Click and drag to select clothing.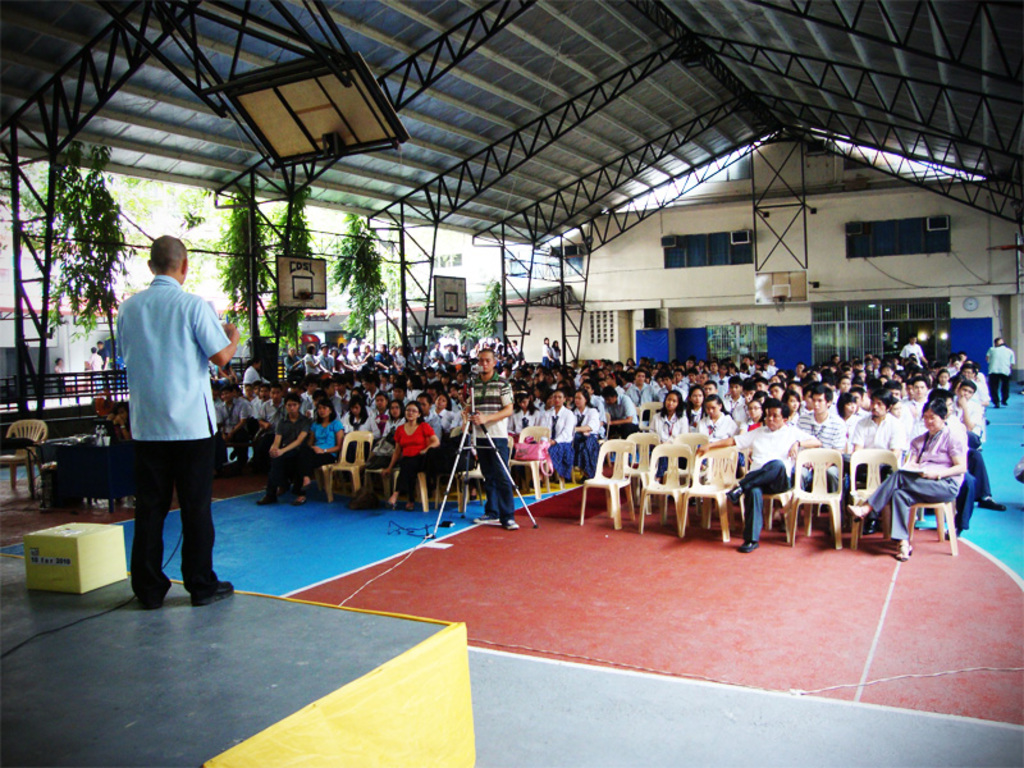
Selection: [538,342,552,361].
